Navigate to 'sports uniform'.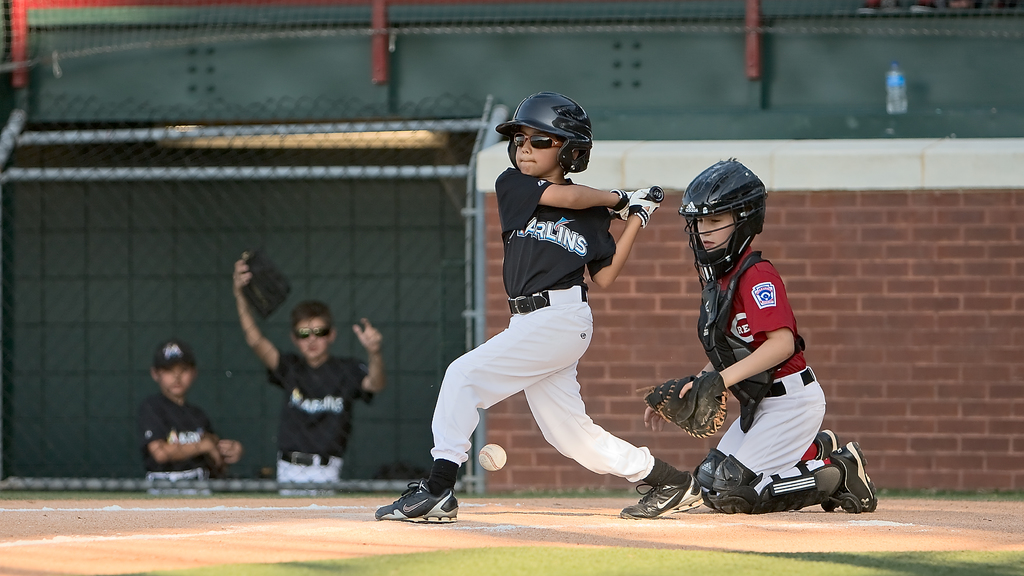
Navigation target: box(374, 87, 702, 520).
